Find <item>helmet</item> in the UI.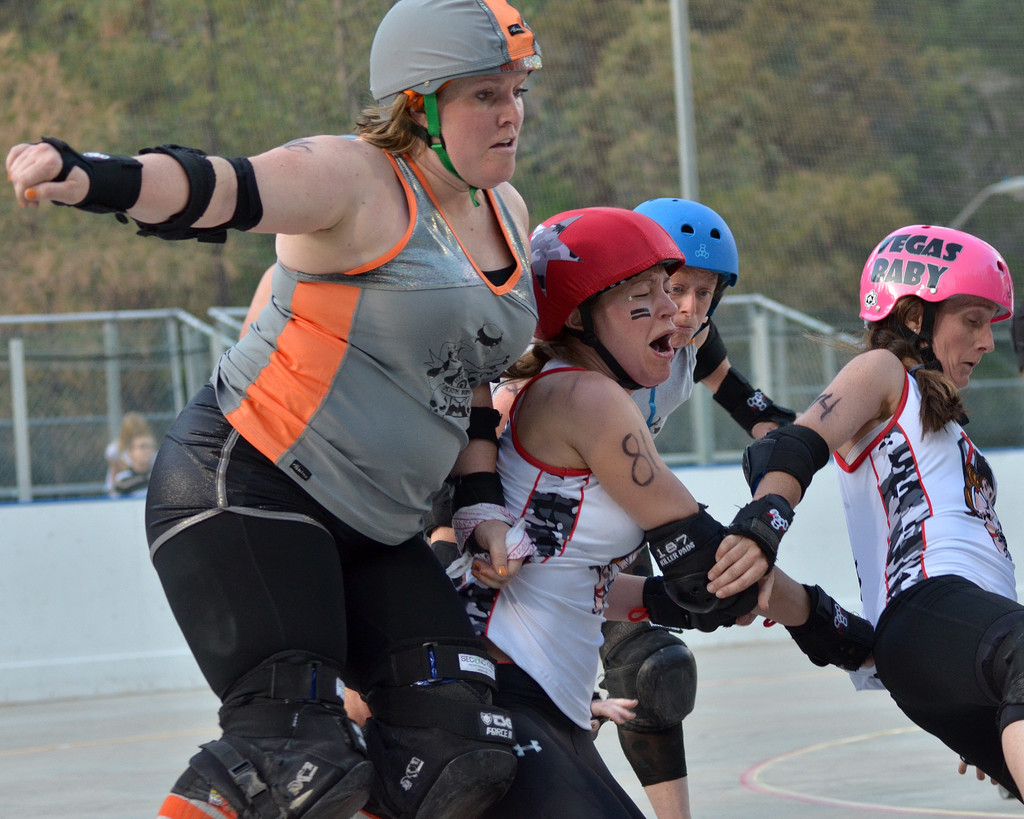
UI element at left=862, top=228, right=1004, bottom=392.
